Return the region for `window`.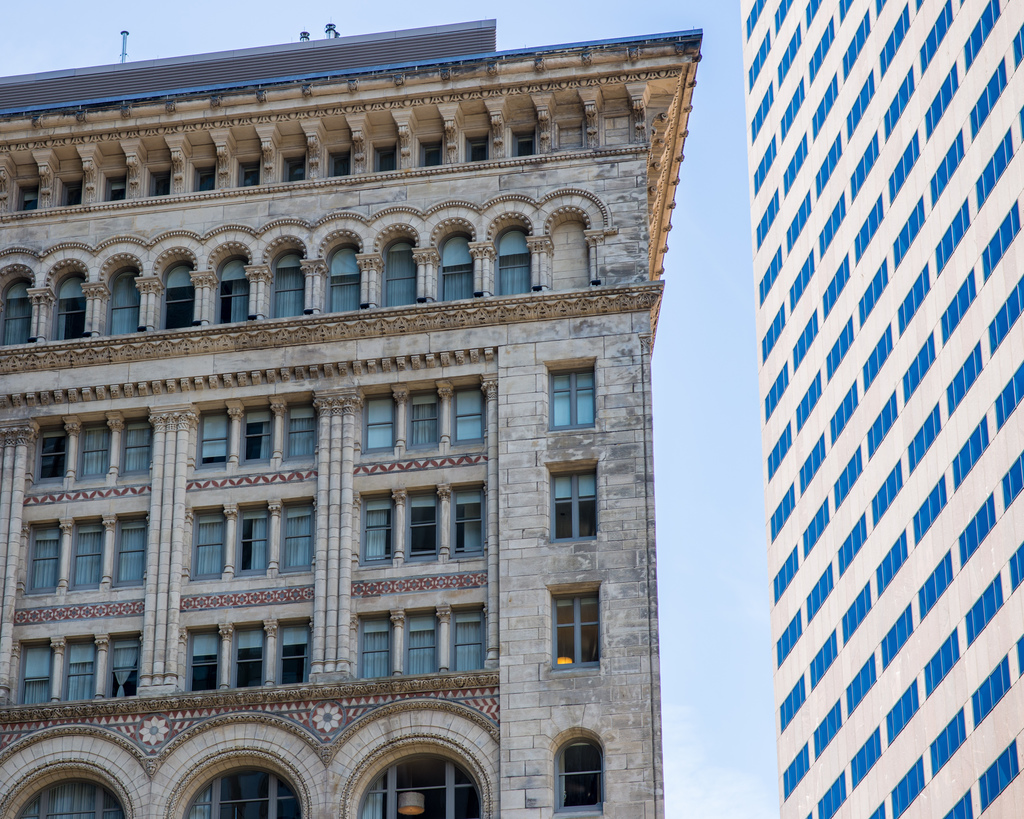
186/772/301/818.
